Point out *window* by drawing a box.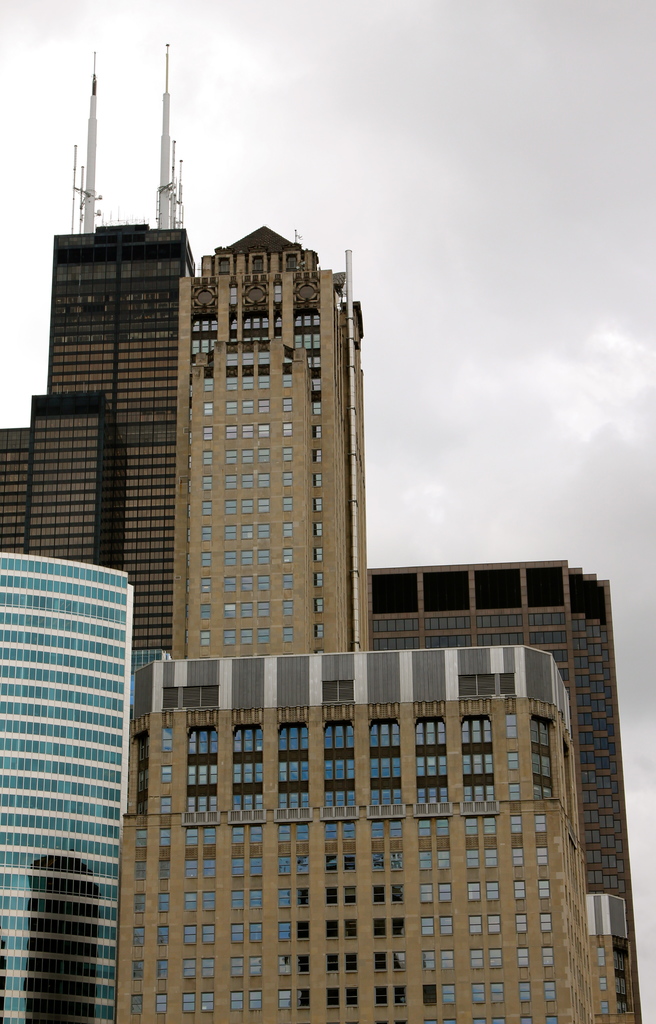
(x1=280, y1=954, x2=290, y2=982).
